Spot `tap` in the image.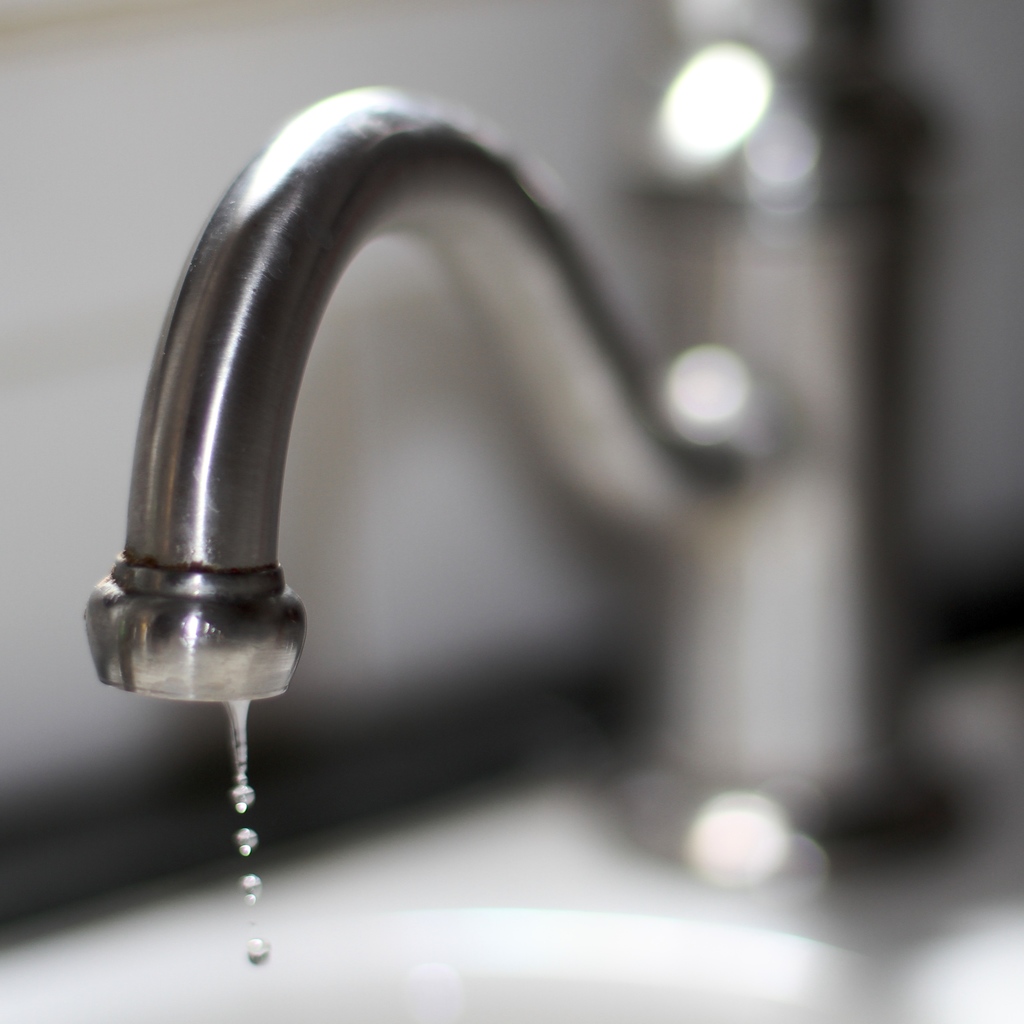
`tap` found at box=[86, 0, 975, 896].
